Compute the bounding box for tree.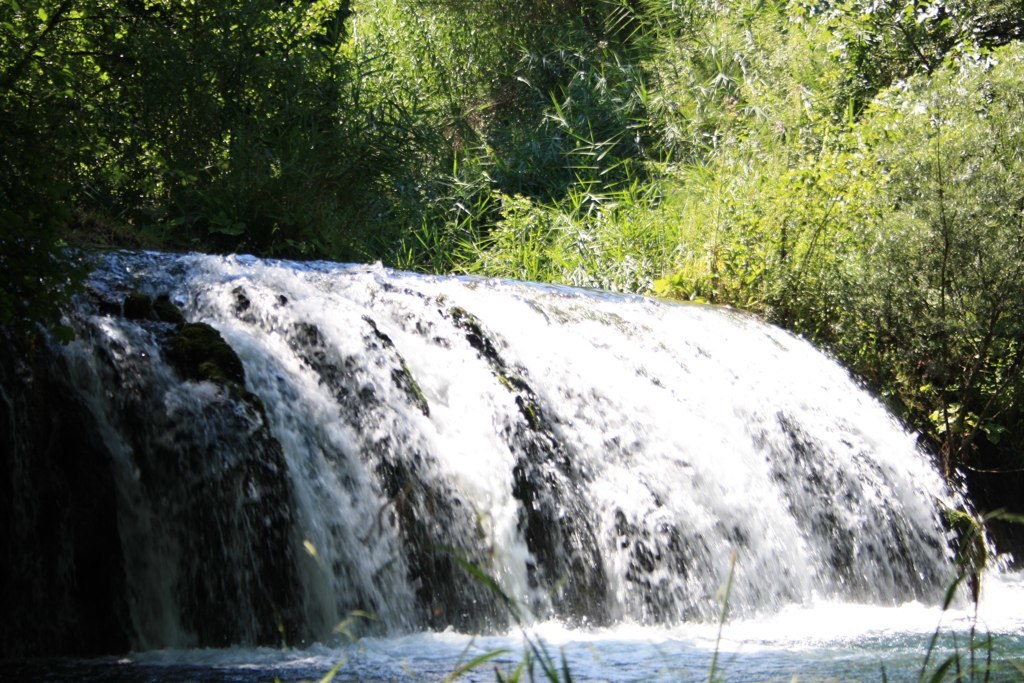
(left=718, top=22, right=1023, bottom=501).
